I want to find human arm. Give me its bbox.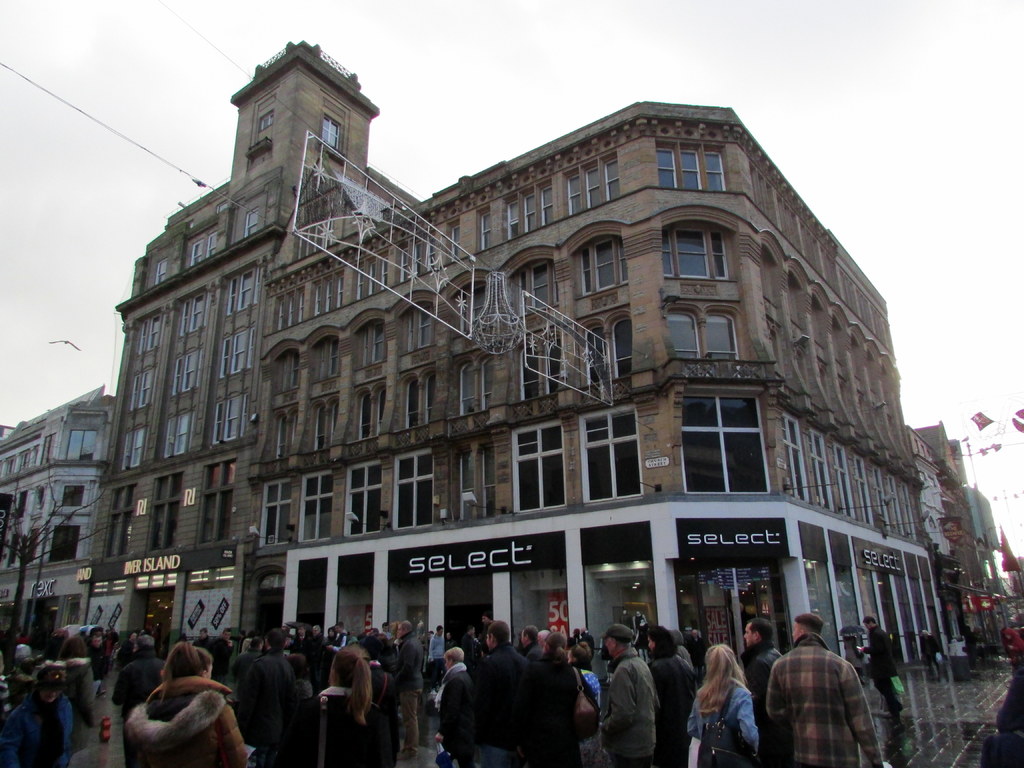
<box>837,659,884,767</box>.
